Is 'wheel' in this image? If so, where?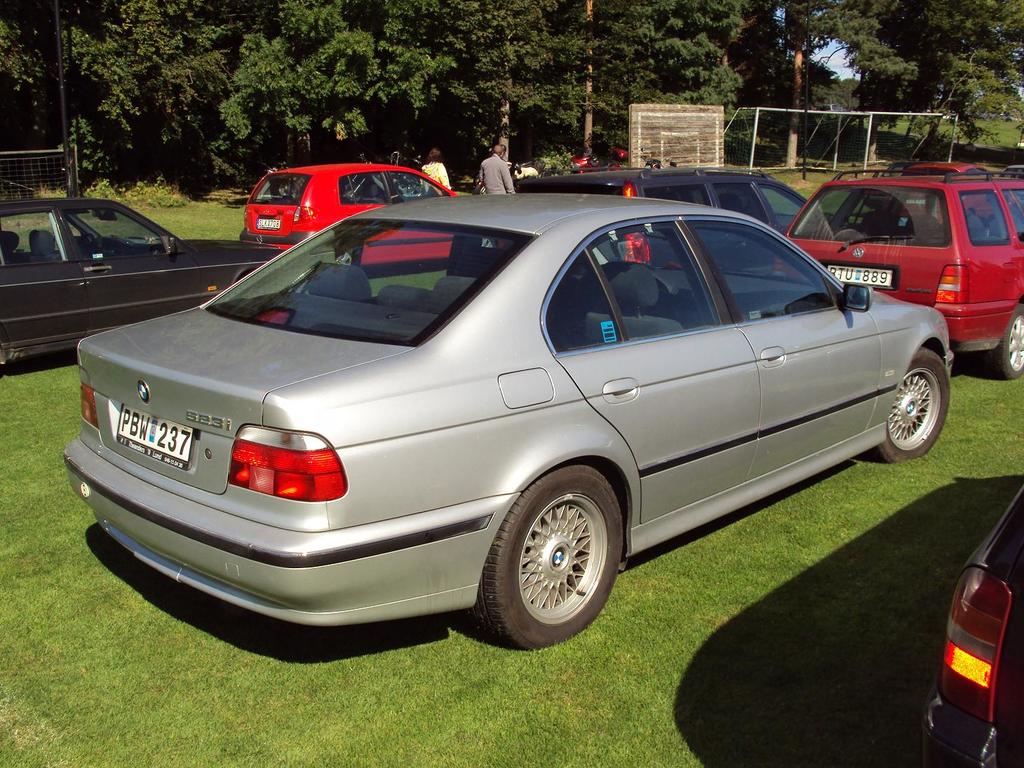
Yes, at bbox=(79, 234, 95, 251).
